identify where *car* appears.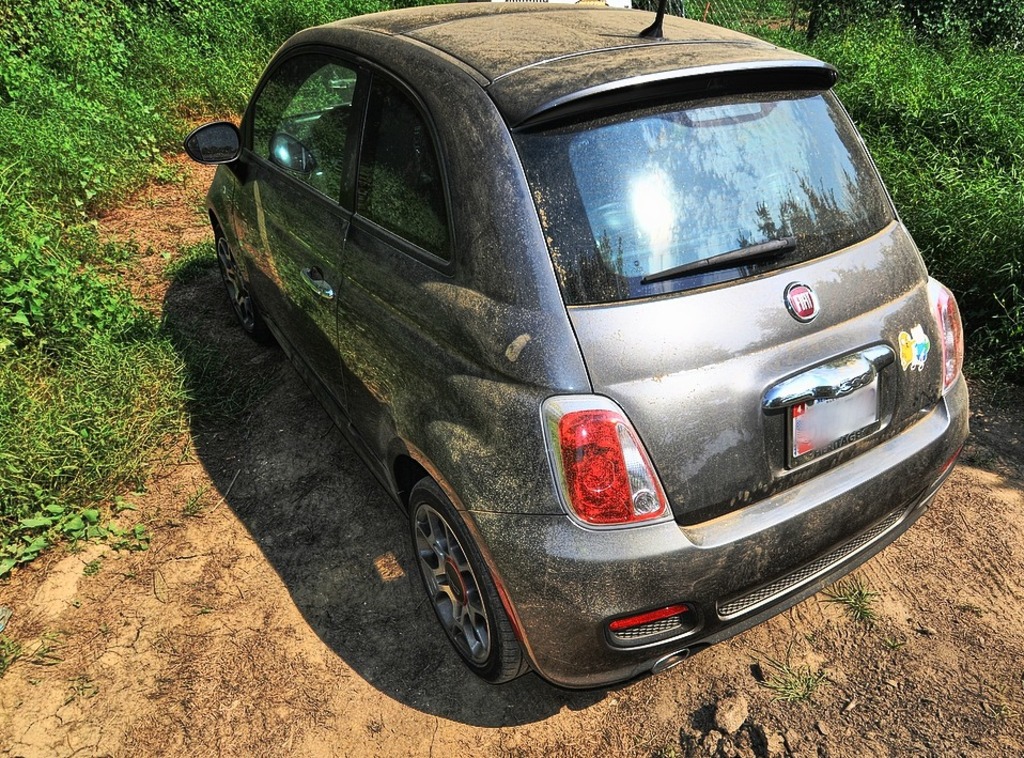
Appears at bbox=[173, 3, 949, 712].
